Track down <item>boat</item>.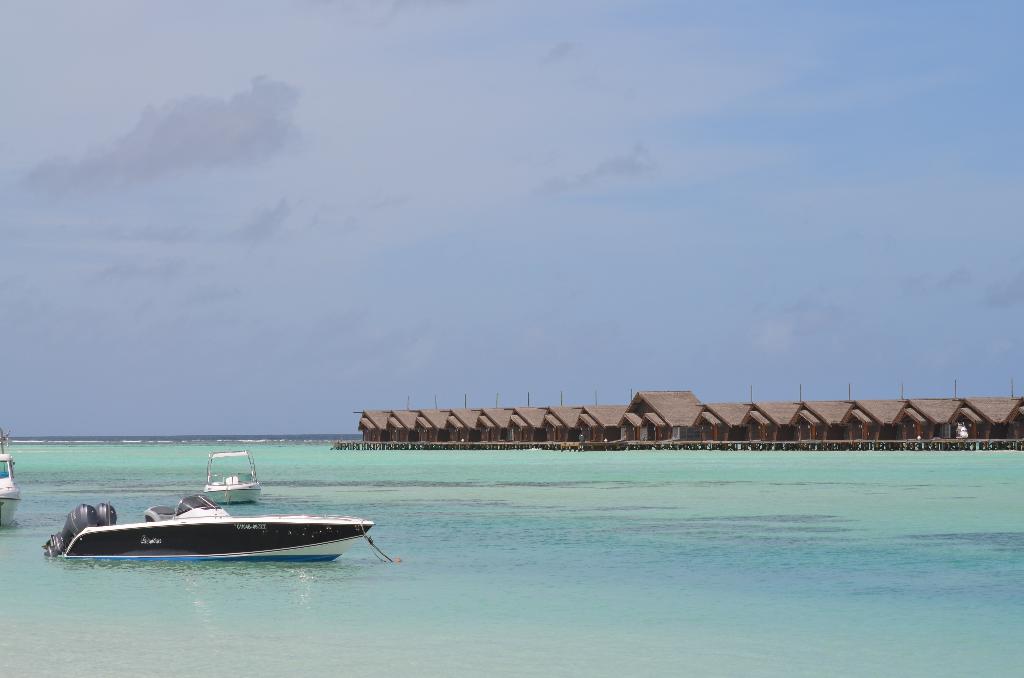
Tracked to [202, 451, 259, 507].
